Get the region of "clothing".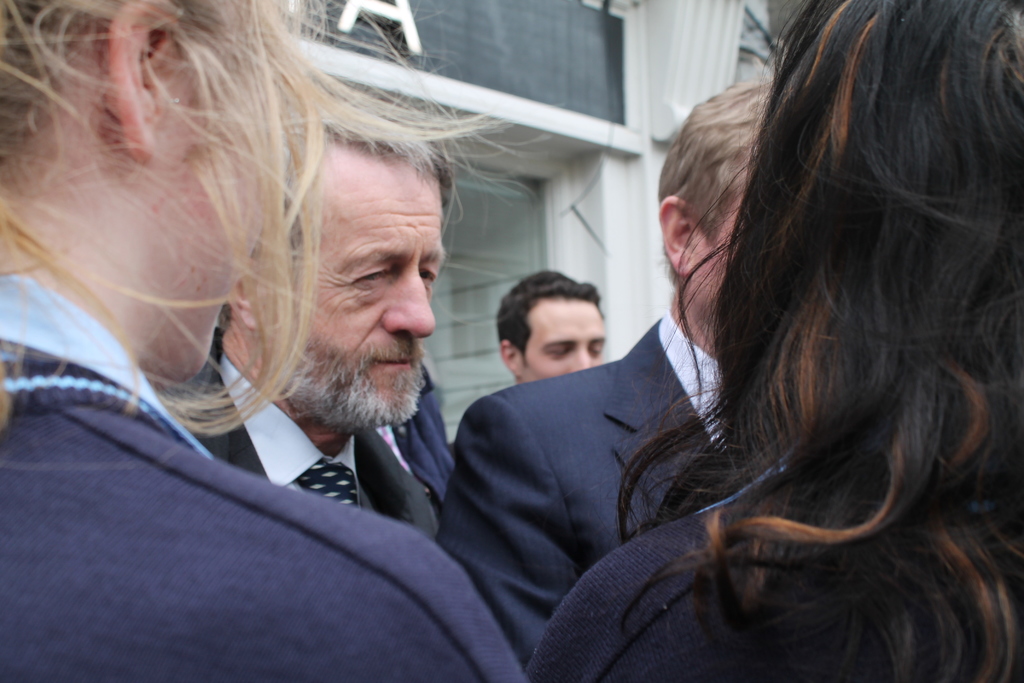
region(442, 308, 725, 678).
